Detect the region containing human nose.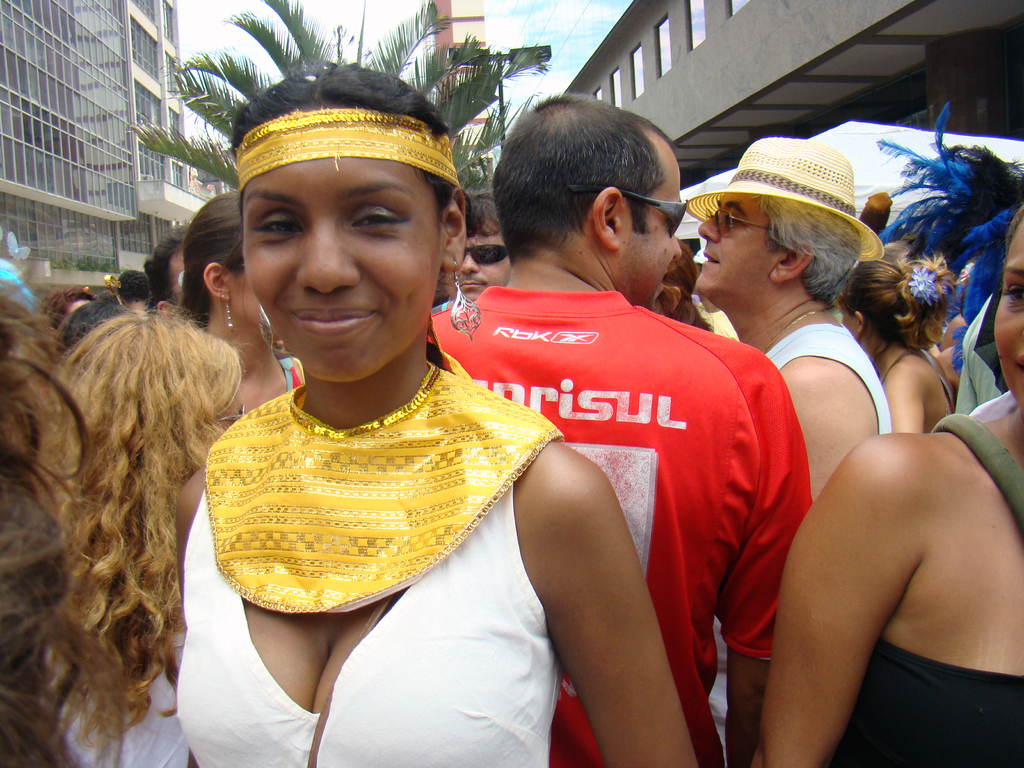
(x1=673, y1=240, x2=682, y2=259).
